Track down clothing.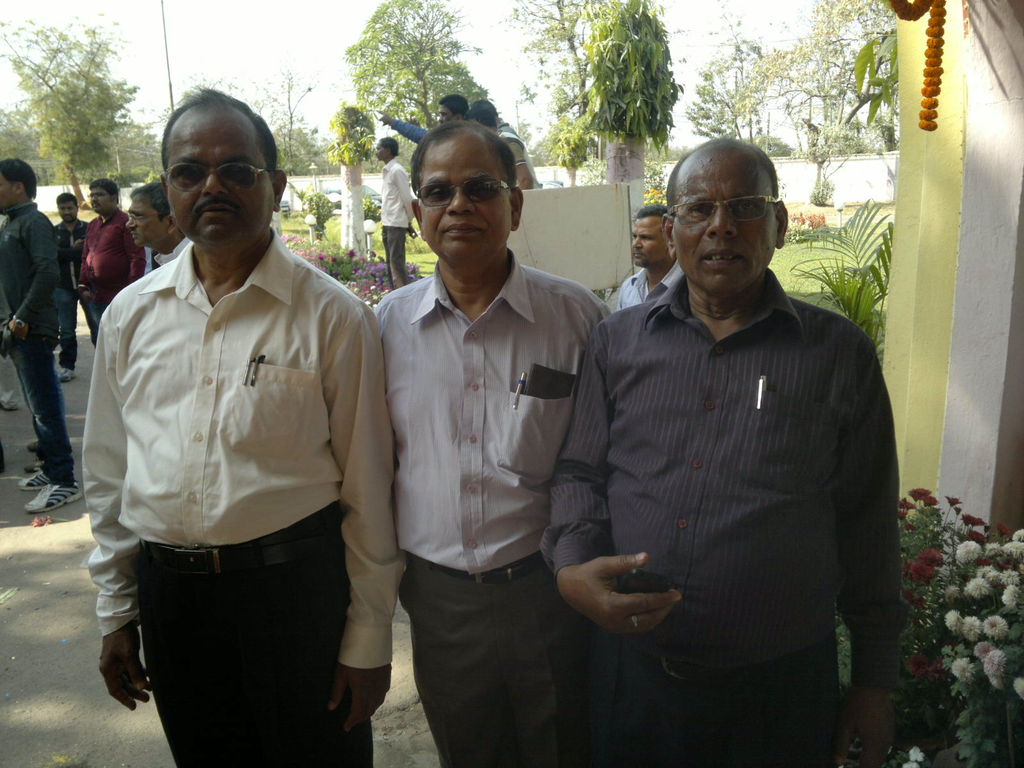
Tracked to box=[81, 227, 404, 767].
